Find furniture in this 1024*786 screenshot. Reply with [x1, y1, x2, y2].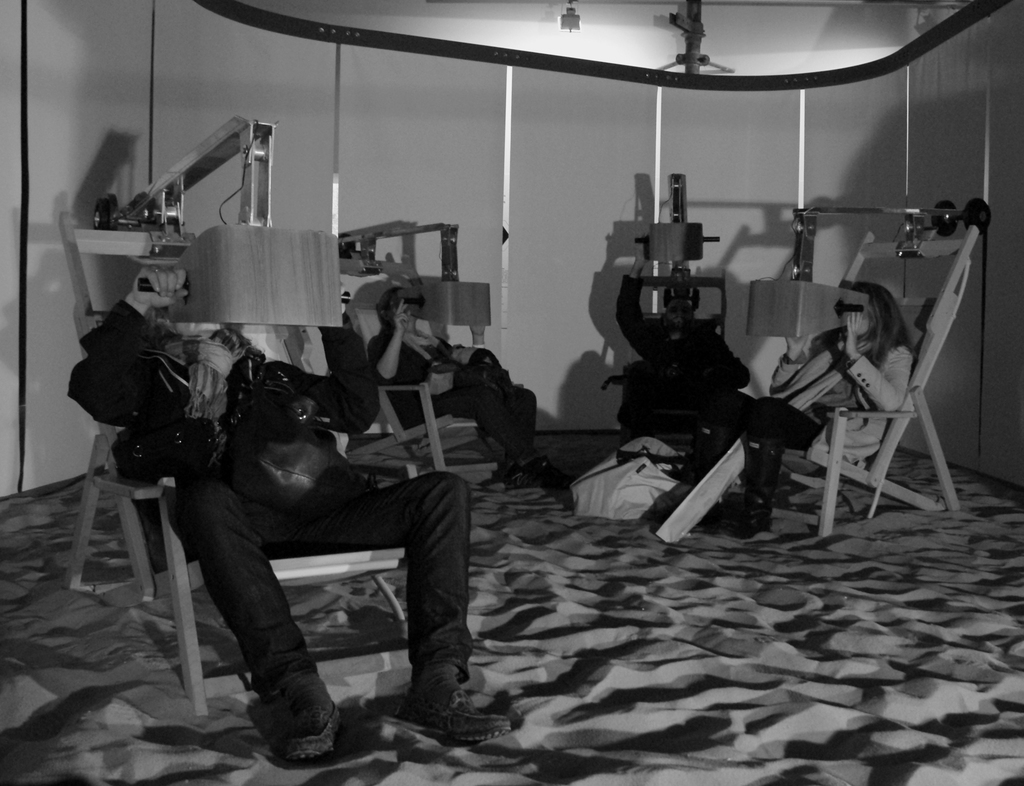
[604, 270, 728, 387].
